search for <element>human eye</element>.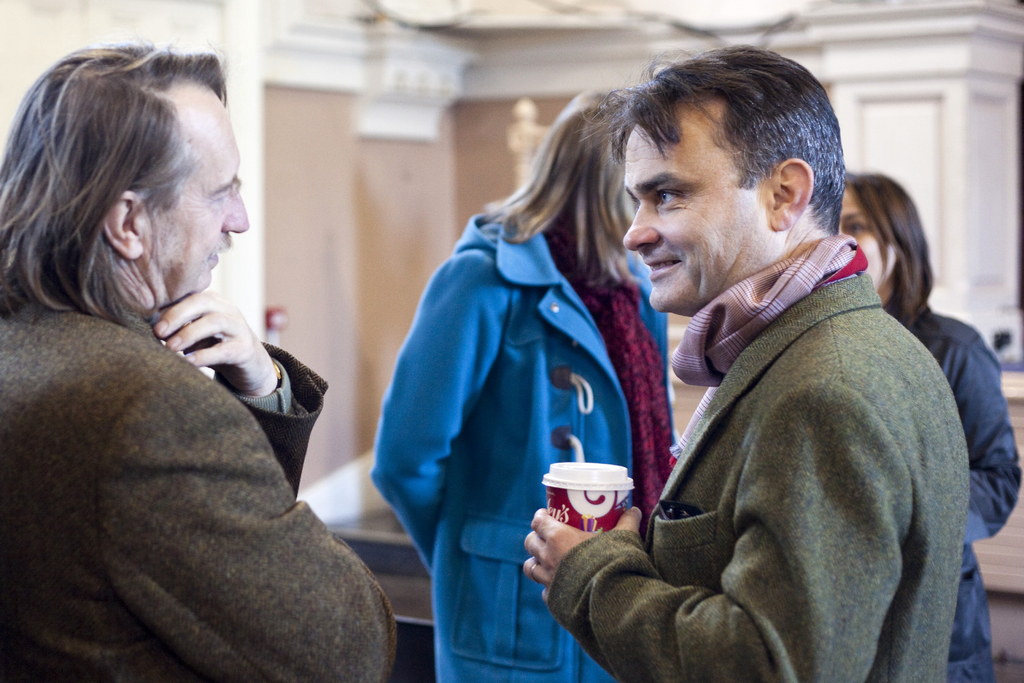
Found at bbox=(653, 186, 688, 210).
